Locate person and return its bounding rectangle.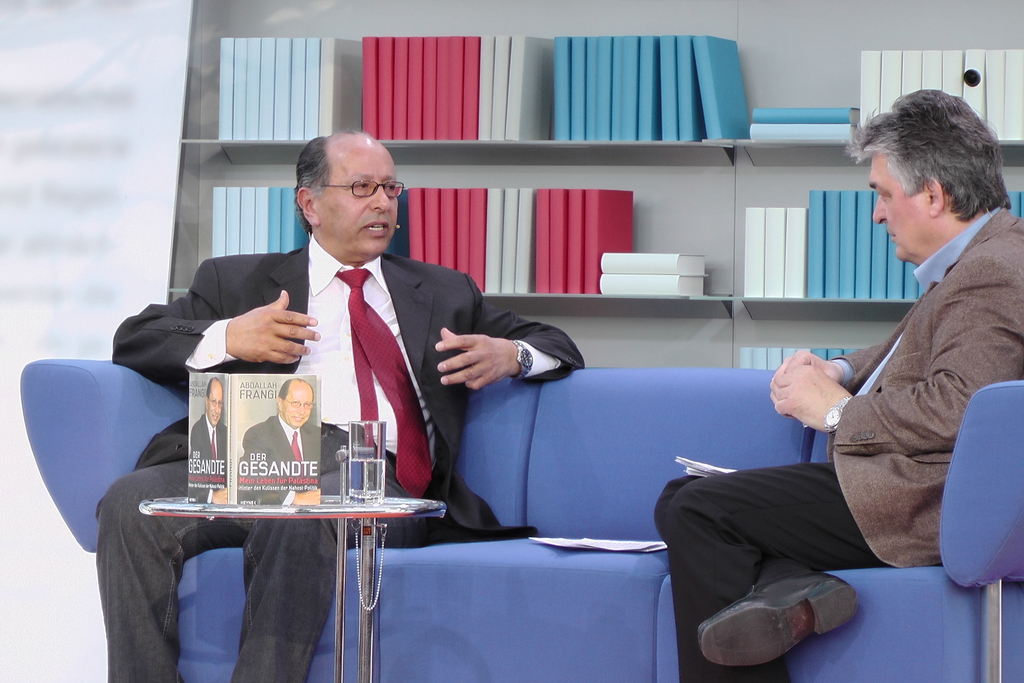
[x1=240, y1=377, x2=323, y2=502].
